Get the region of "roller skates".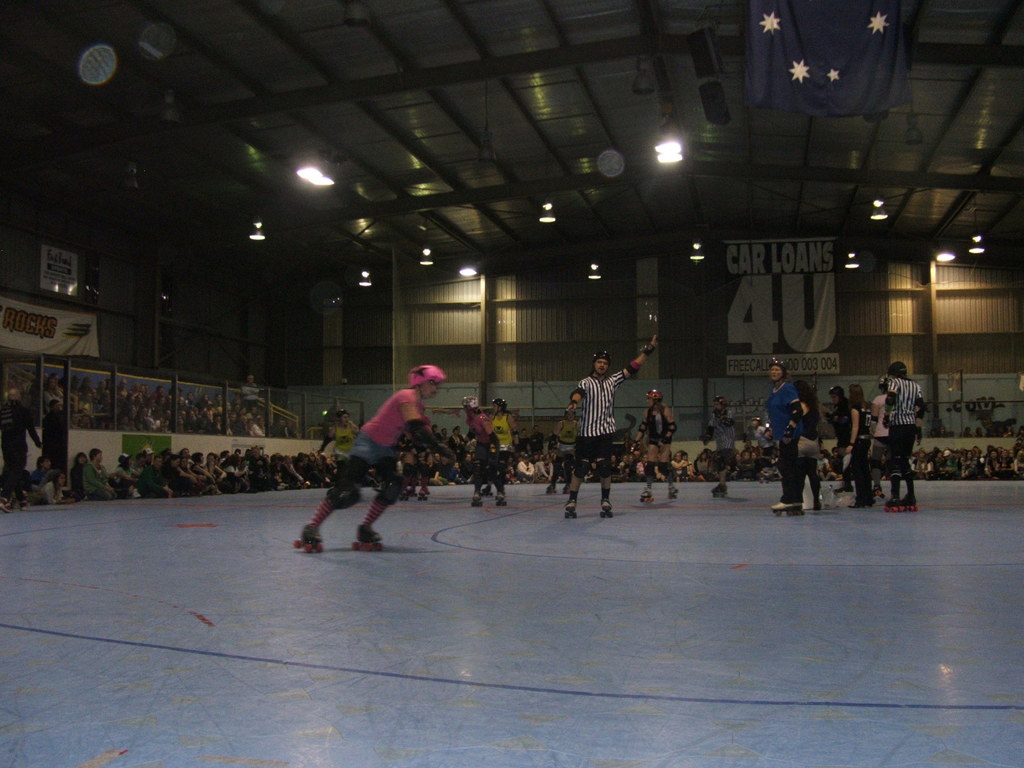
<region>639, 490, 653, 508</region>.
